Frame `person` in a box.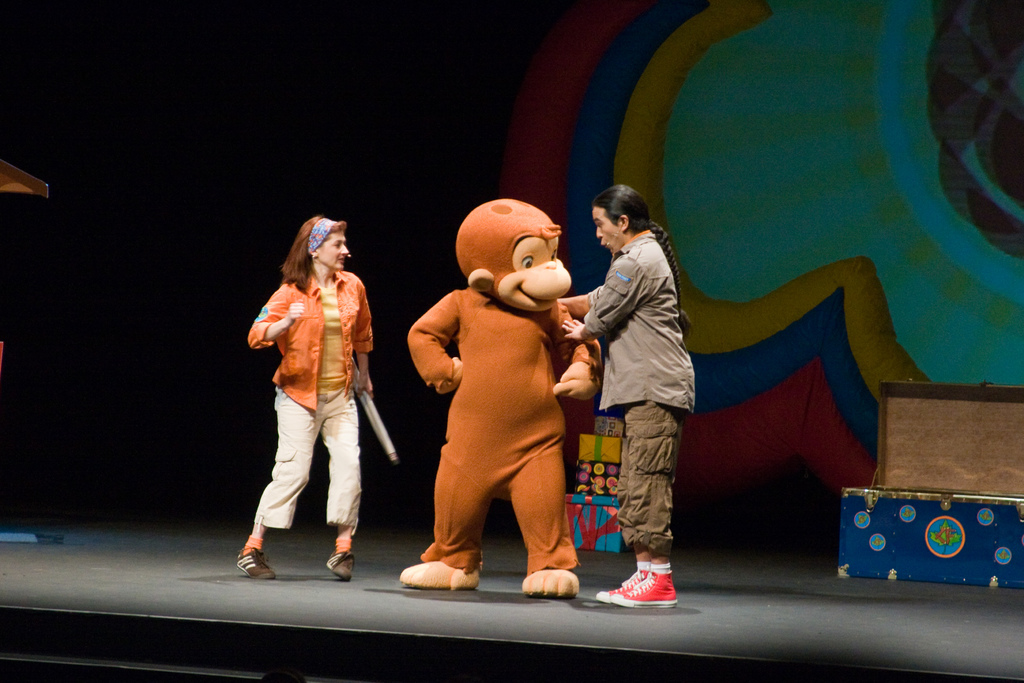
{"left": 552, "top": 183, "right": 692, "bottom": 603}.
